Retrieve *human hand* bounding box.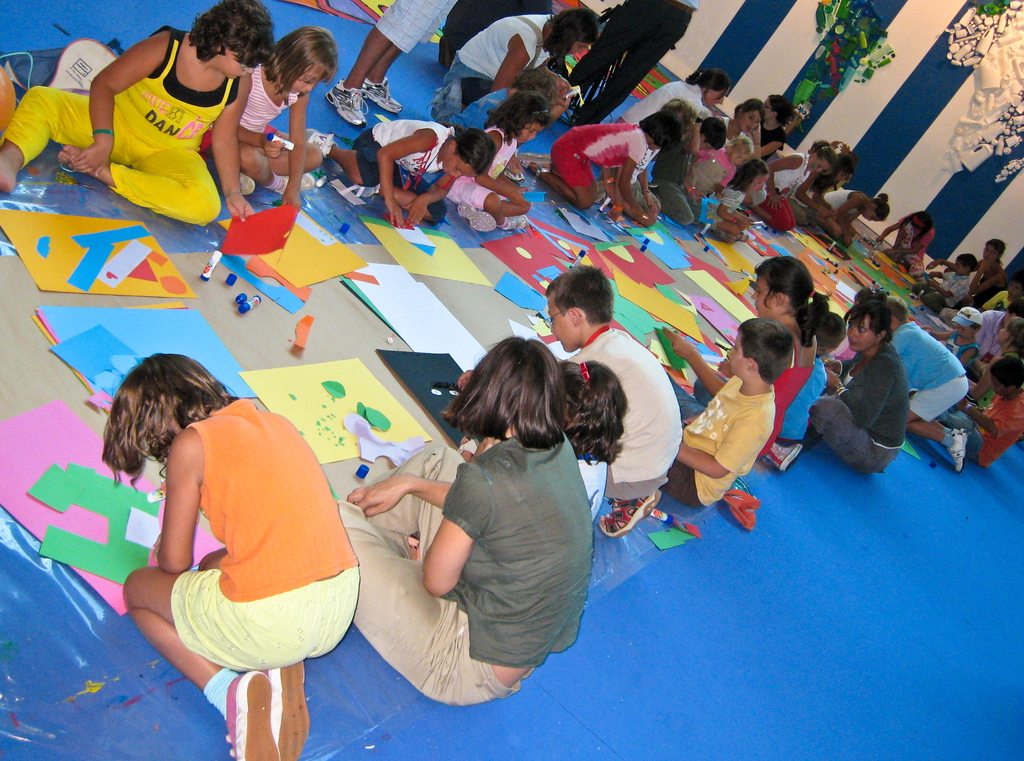
Bounding box: box(197, 548, 232, 573).
